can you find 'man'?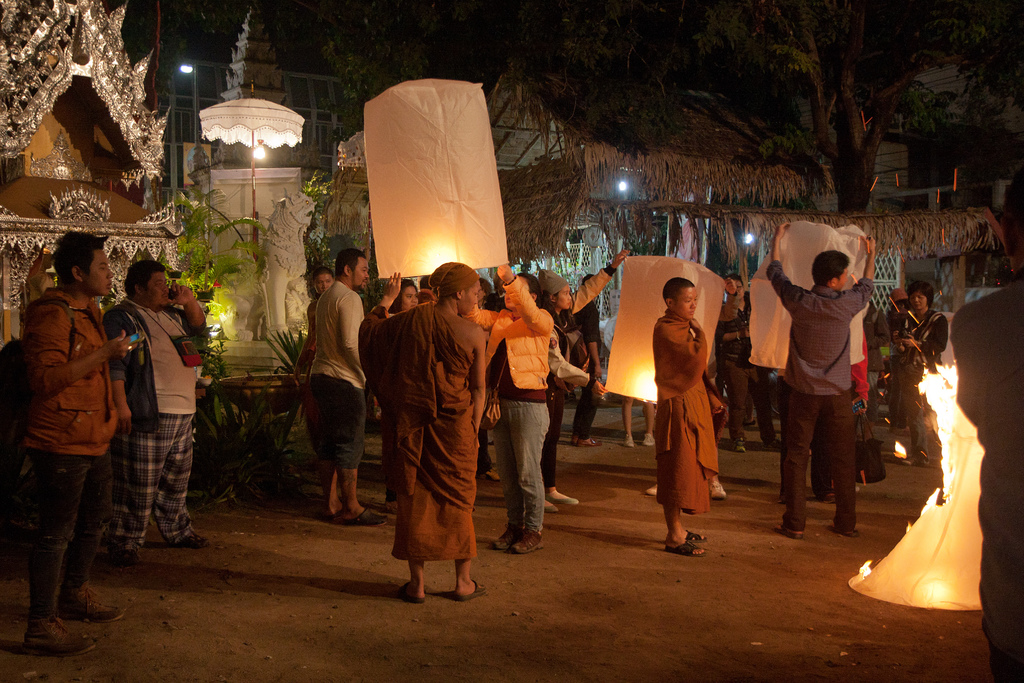
Yes, bounding box: 948, 183, 1023, 682.
